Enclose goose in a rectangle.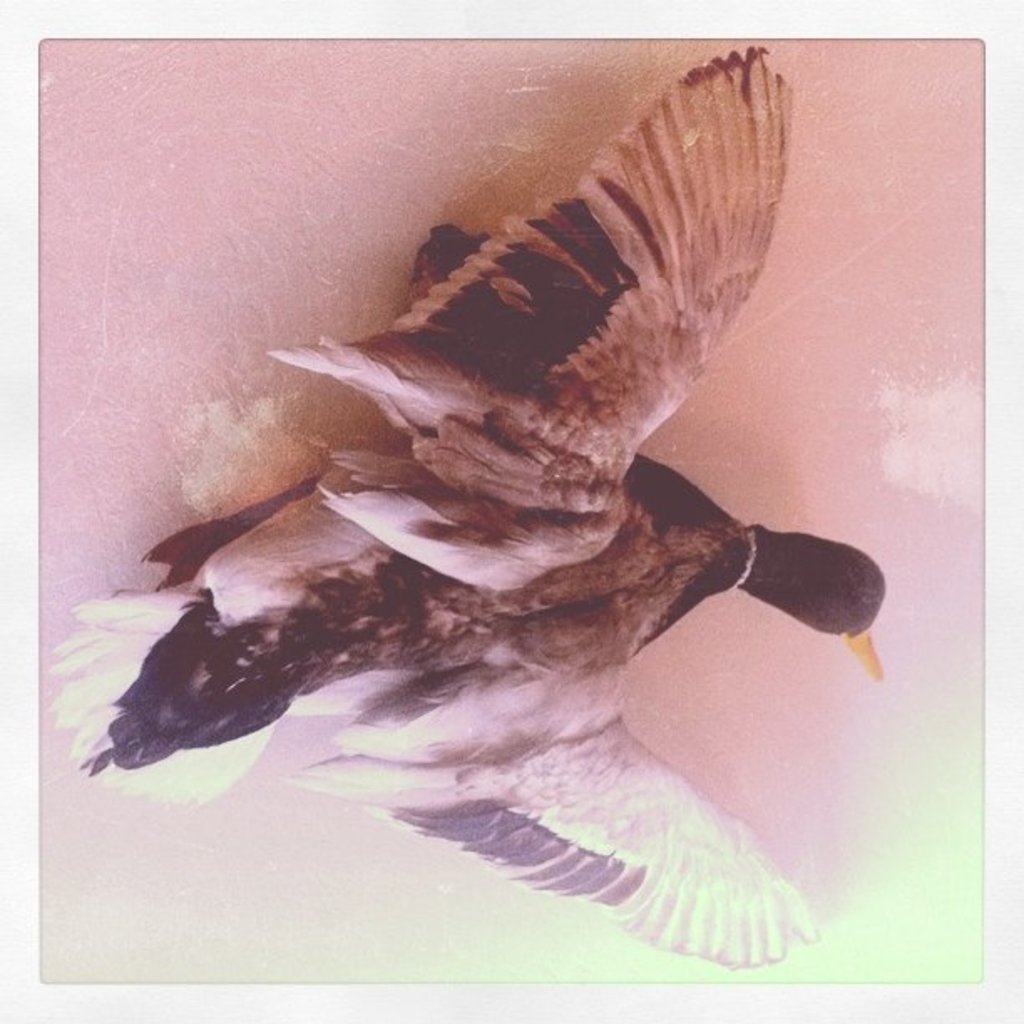
locate(42, 44, 895, 975).
